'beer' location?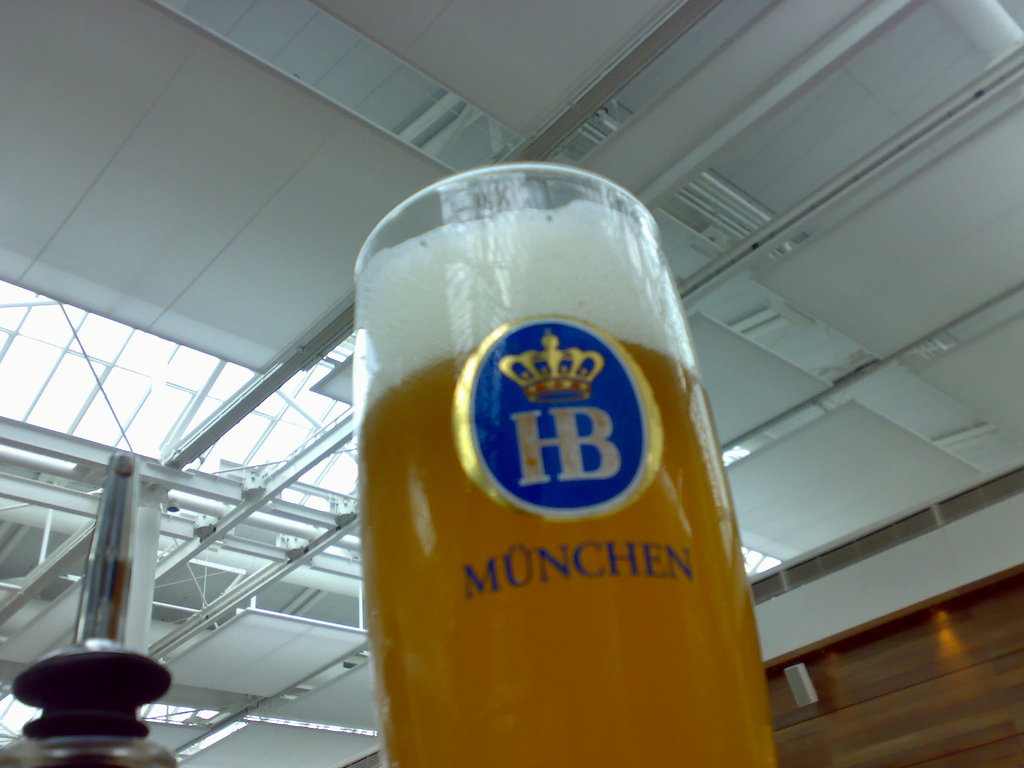
x1=354, y1=147, x2=782, y2=767
